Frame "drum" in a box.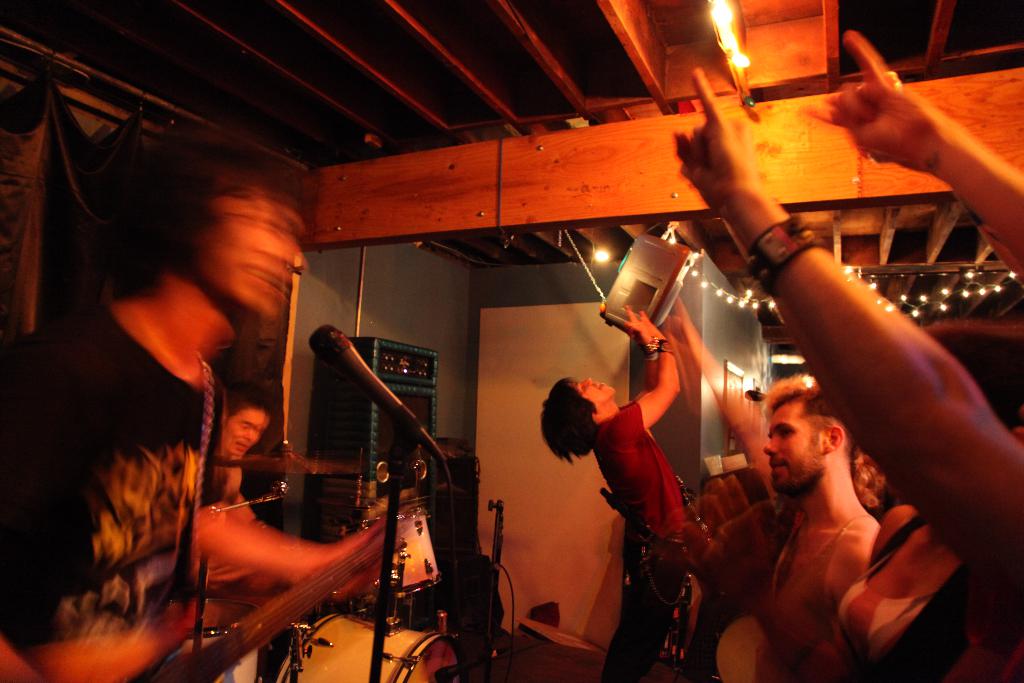
l=273, t=609, r=458, b=682.
